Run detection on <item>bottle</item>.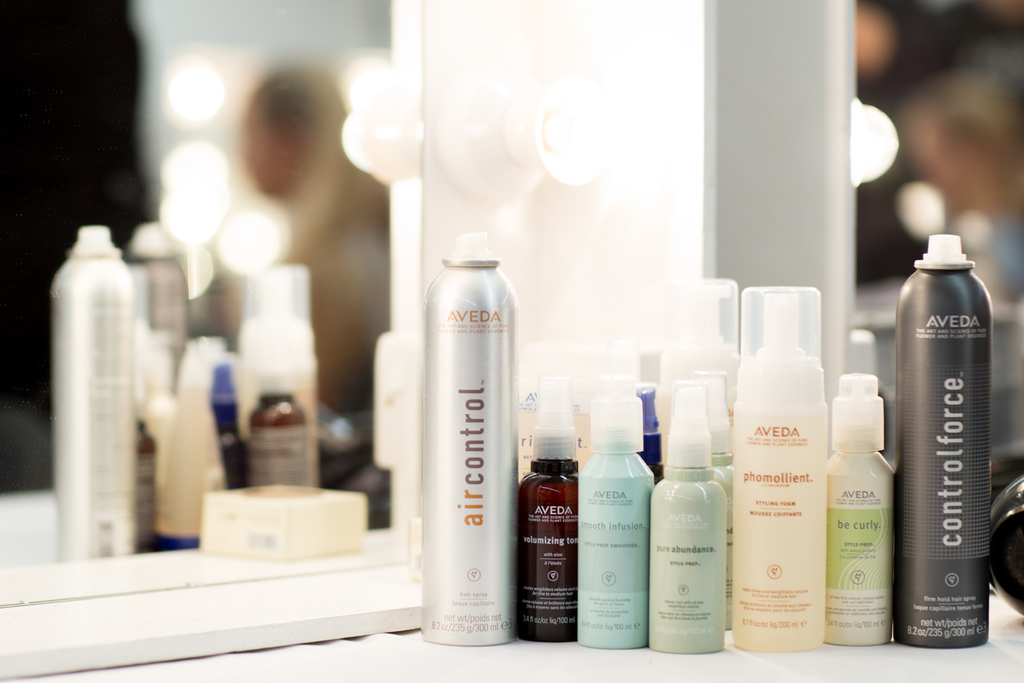
Result: box(147, 375, 244, 550).
